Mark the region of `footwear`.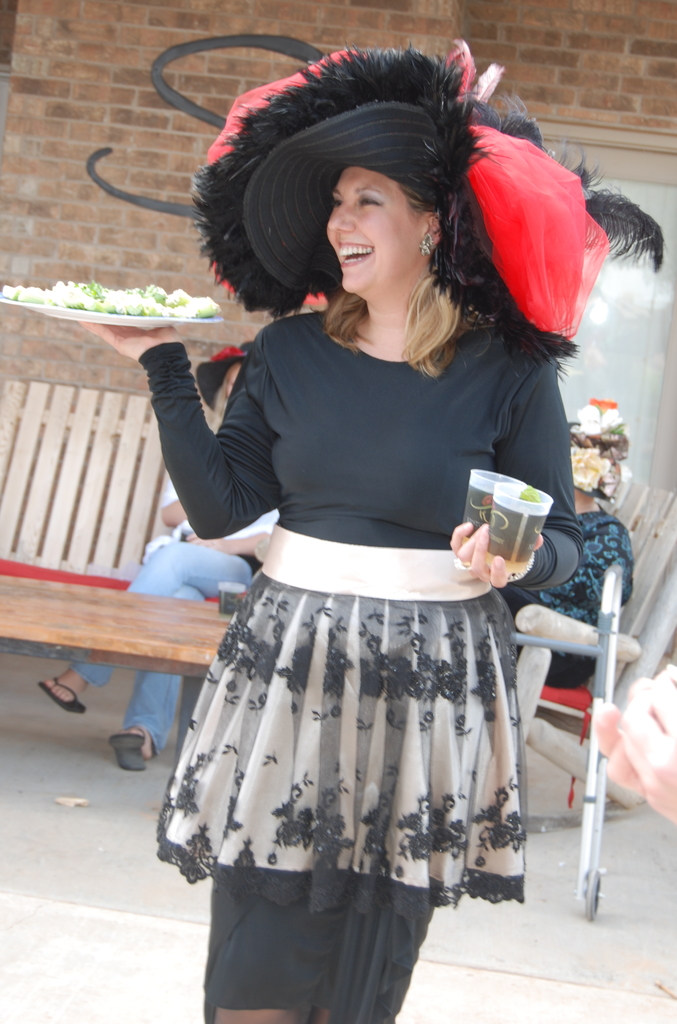
Region: bbox=[40, 673, 86, 715].
